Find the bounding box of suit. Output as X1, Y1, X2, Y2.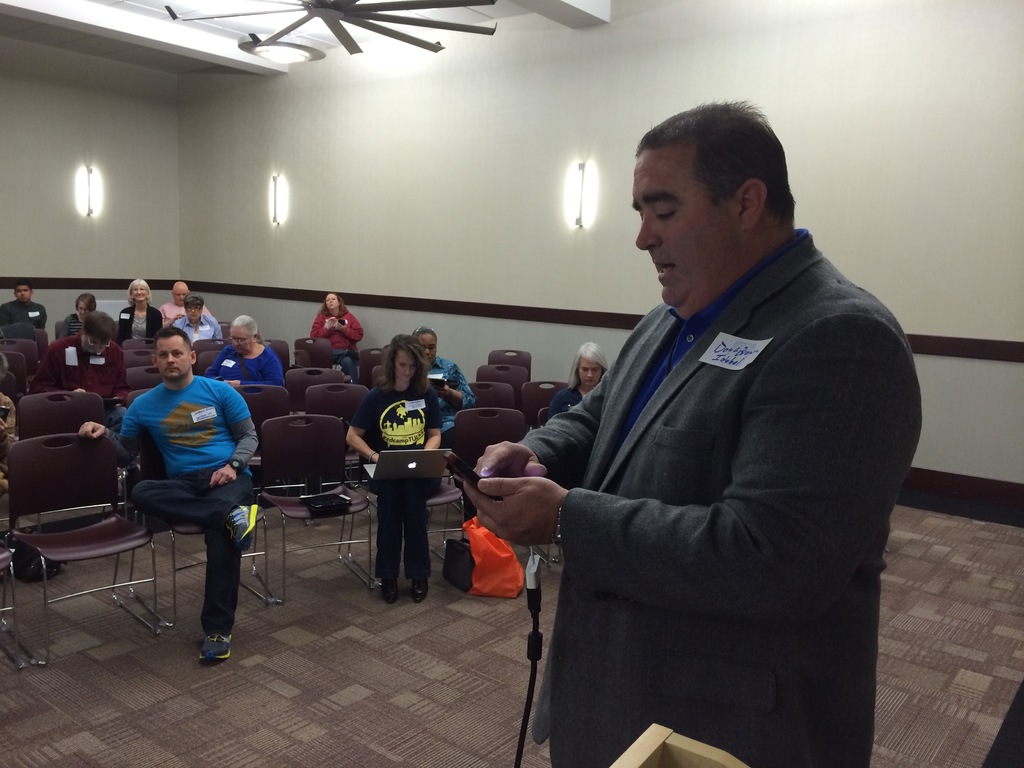
117, 306, 166, 340.
